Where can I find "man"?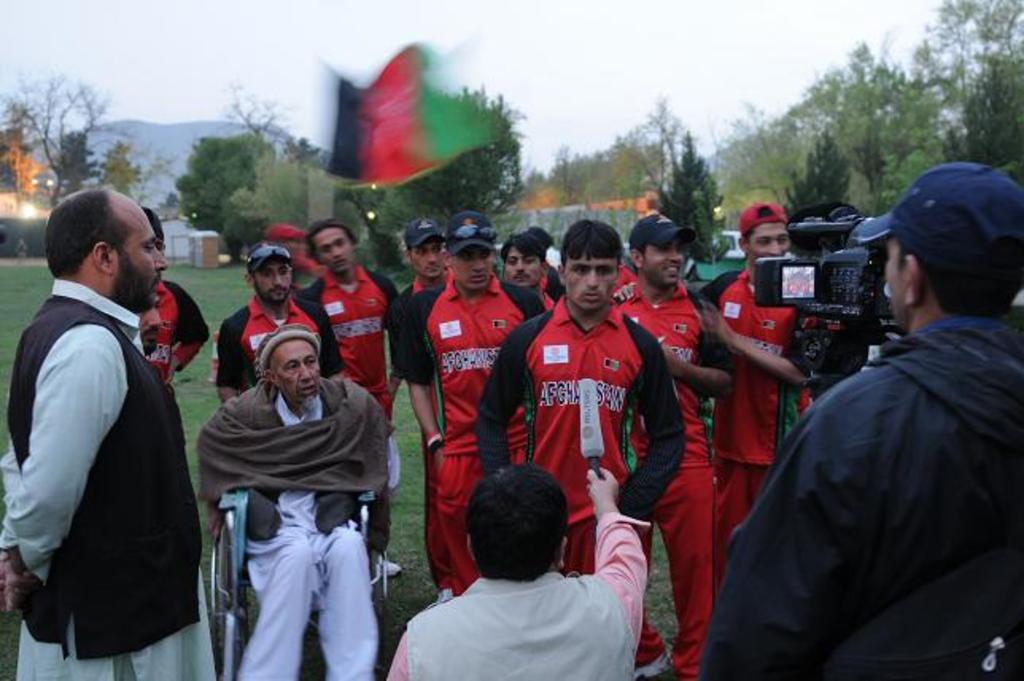
You can find it at region(138, 204, 211, 390).
